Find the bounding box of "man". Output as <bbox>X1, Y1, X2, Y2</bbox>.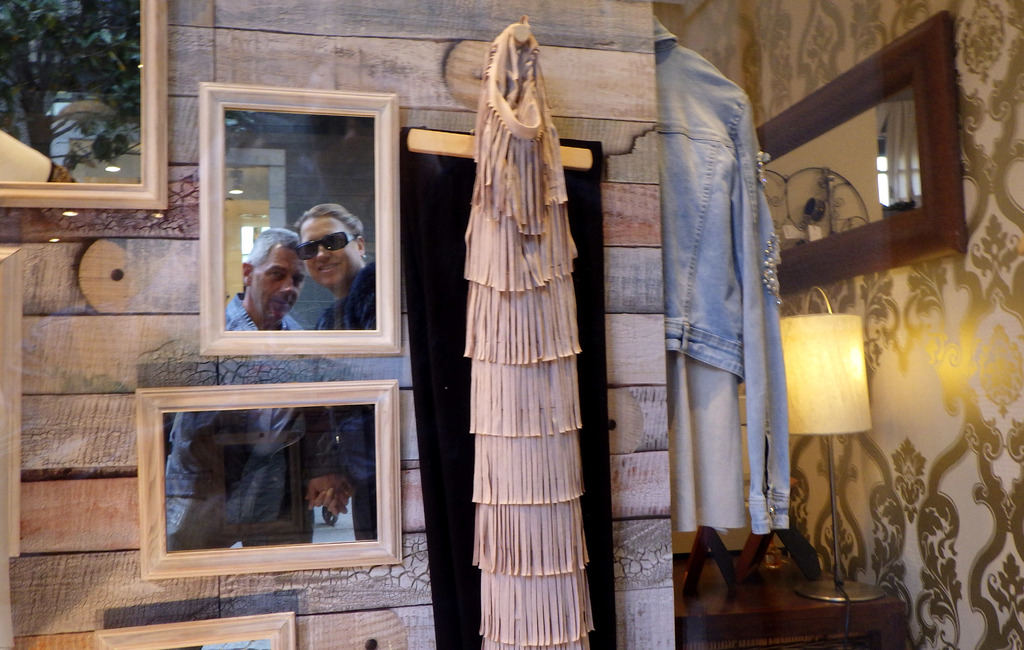
<bbox>161, 230, 310, 544</bbox>.
